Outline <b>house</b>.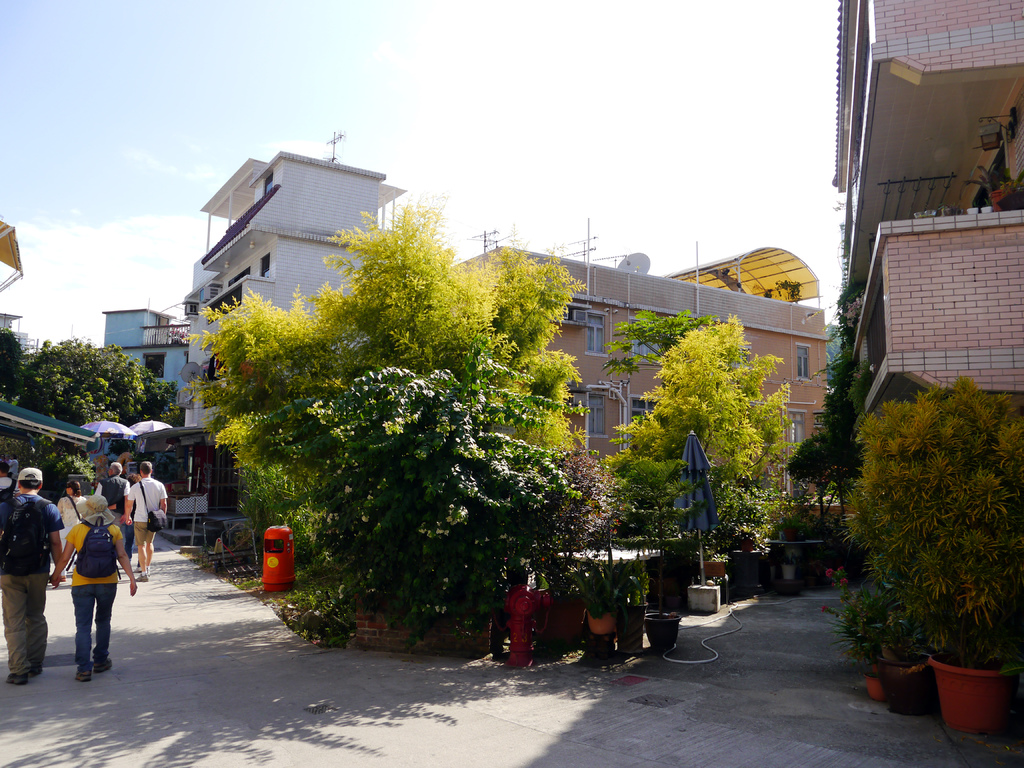
Outline: rect(832, 0, 1023, 429).
